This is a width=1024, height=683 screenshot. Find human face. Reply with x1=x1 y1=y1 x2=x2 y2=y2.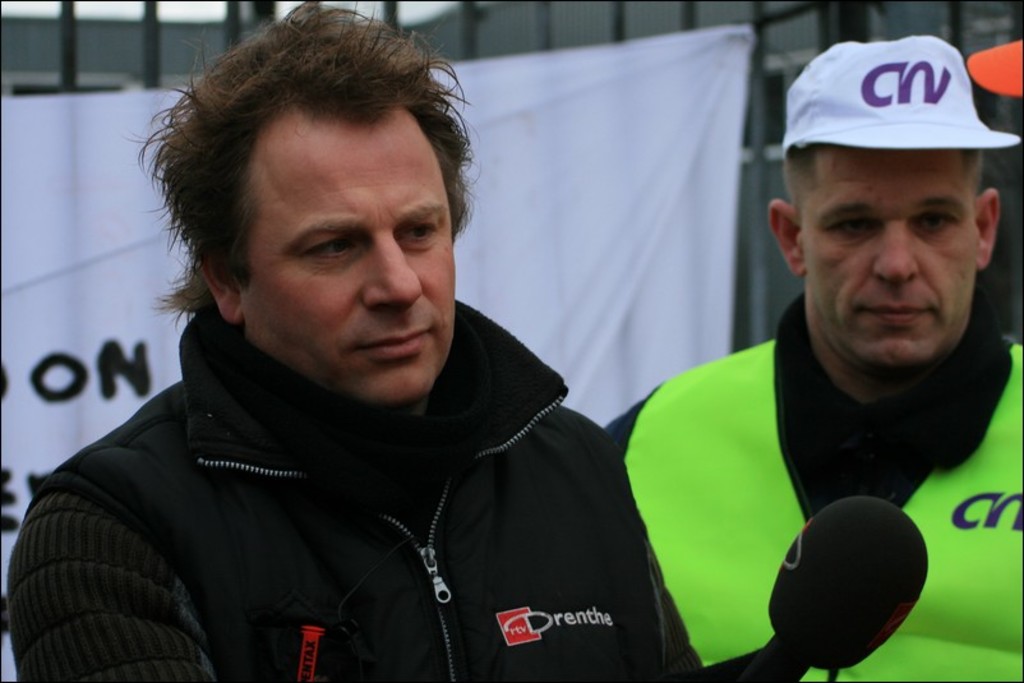
x1=798 y1=146 x2=981 y2=368.
